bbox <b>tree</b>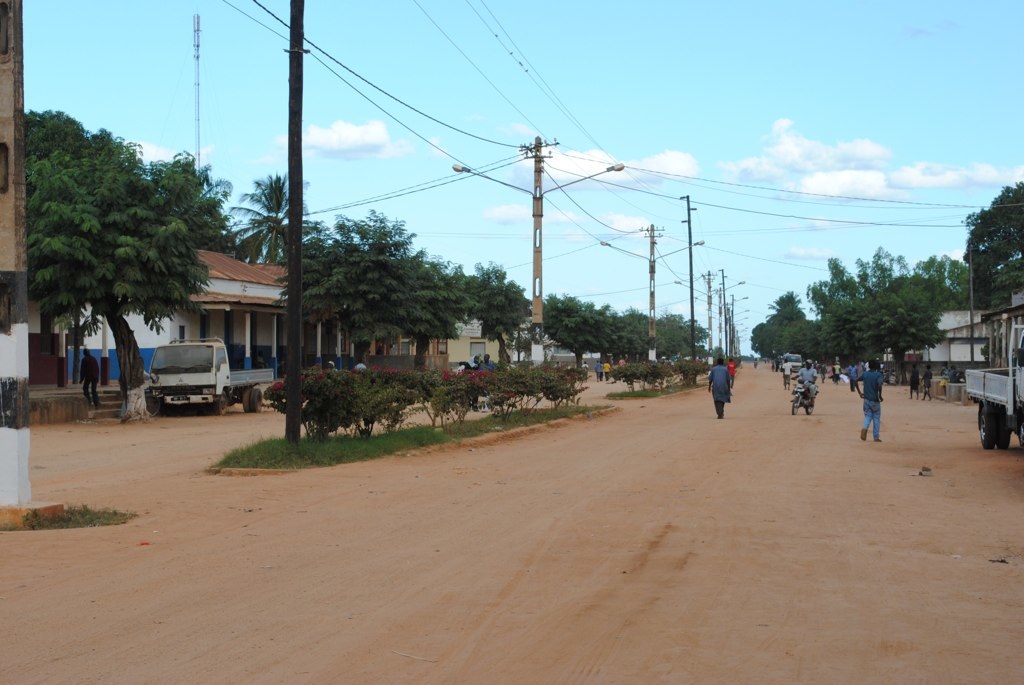
611:318:660:362
